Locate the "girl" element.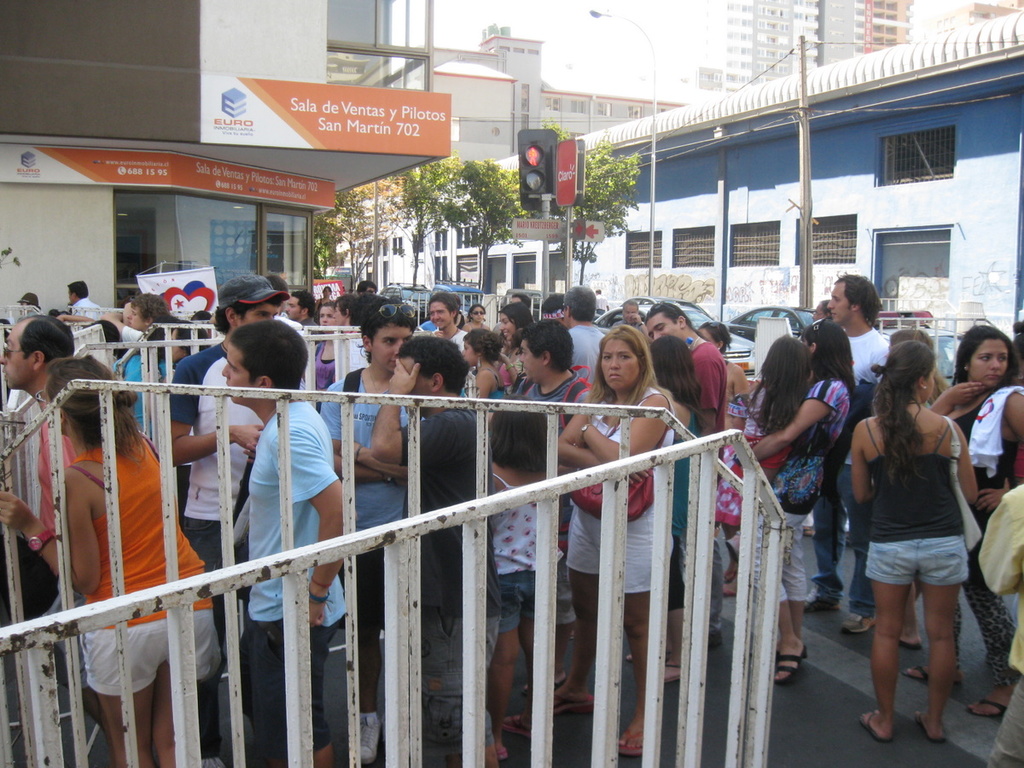
Element bbox: 934,324,1023,485.
